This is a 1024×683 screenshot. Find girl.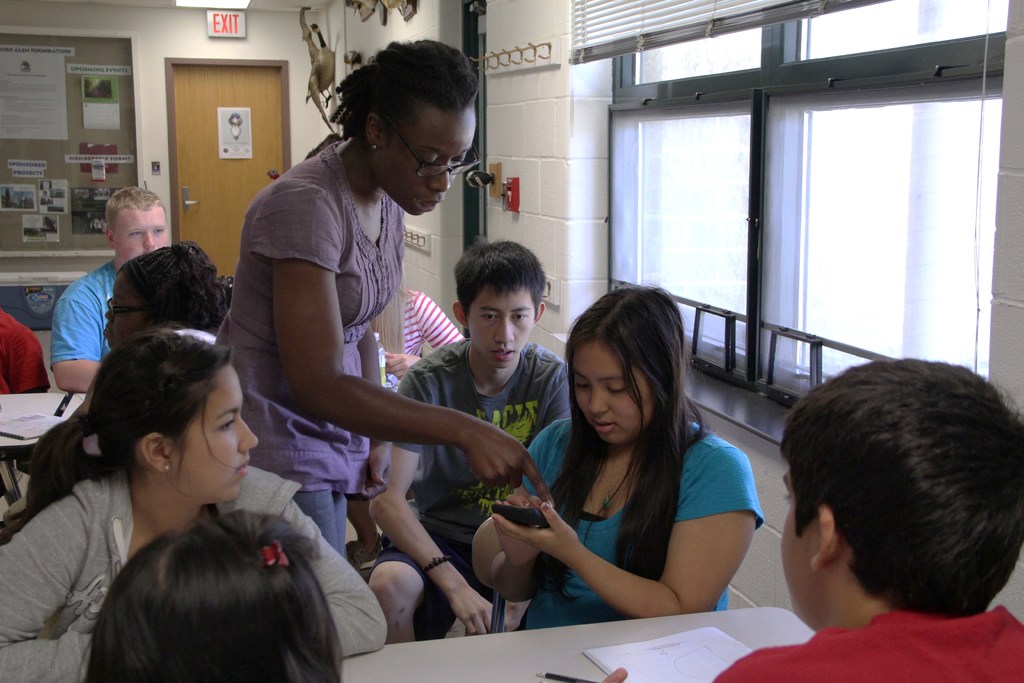
Bounding box: {"x1": 84, "y1": 509, "x2": 342, "y2": 682}.
